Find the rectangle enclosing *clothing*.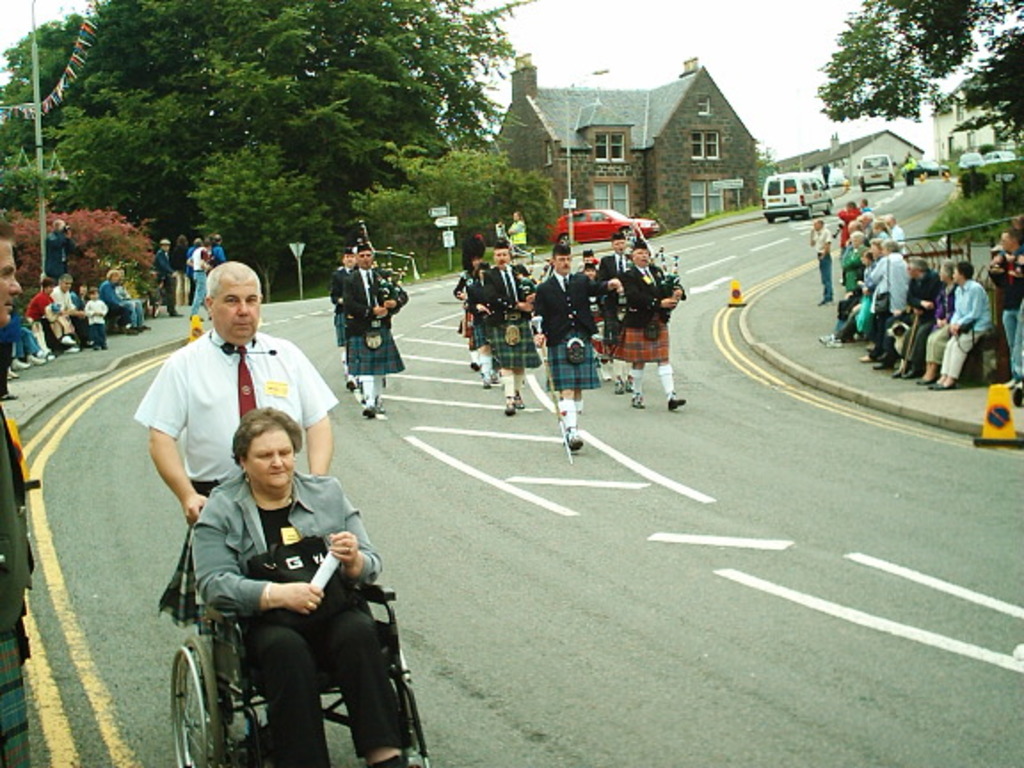
(503, 215, 526, 249).
